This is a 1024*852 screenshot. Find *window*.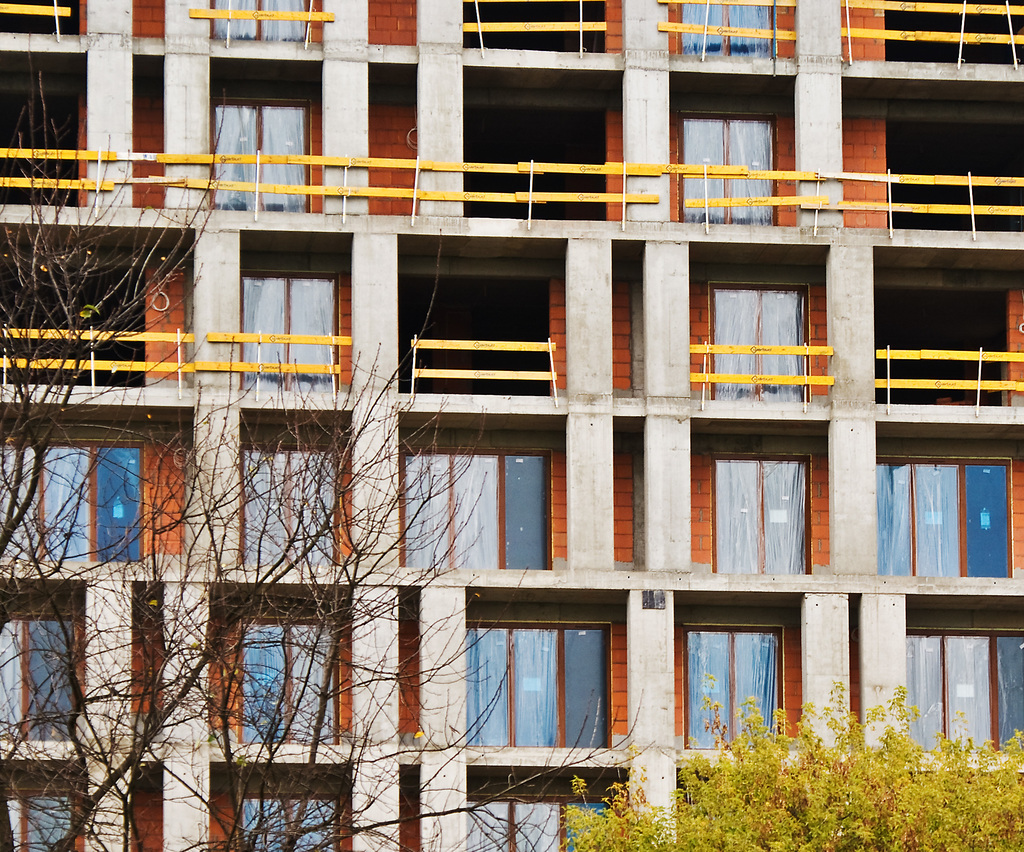
Bounding box: <region>456, 0, 627, 57</region>.
